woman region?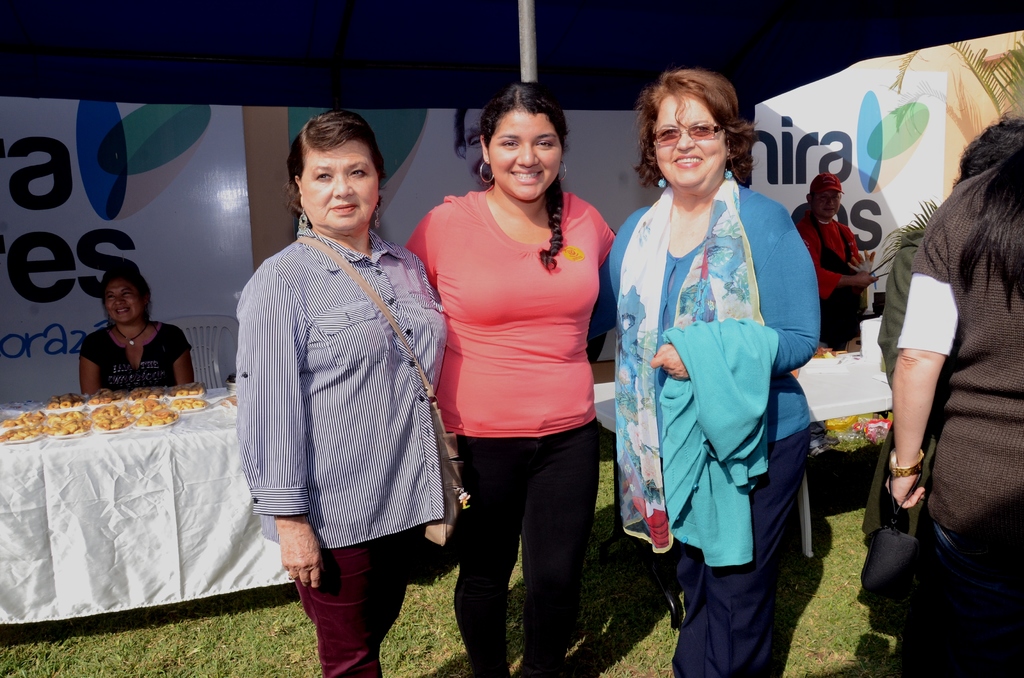
bbox=[397, 79, 616, 677]
